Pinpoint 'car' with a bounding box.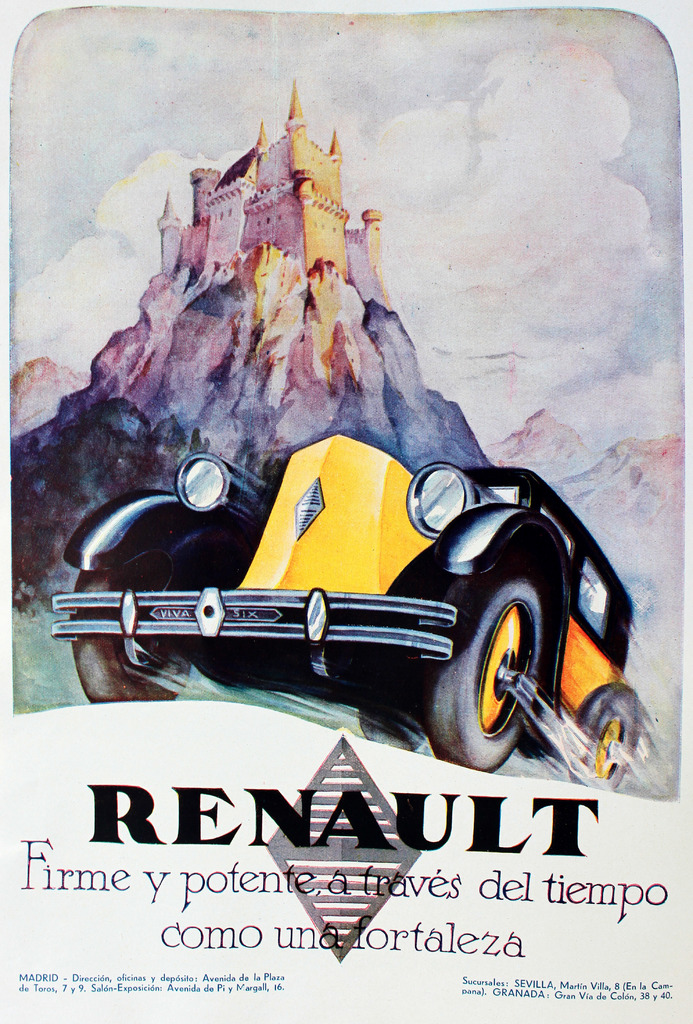
locate(48, 435, 643, 796).
